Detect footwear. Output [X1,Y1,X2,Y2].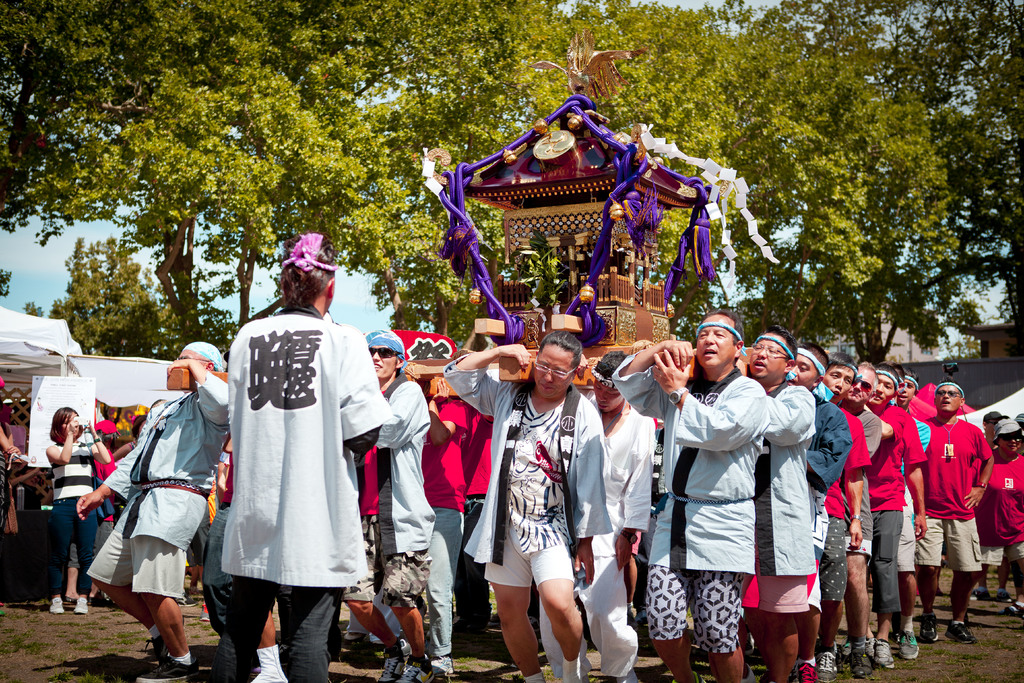
[742,661,758,682].
